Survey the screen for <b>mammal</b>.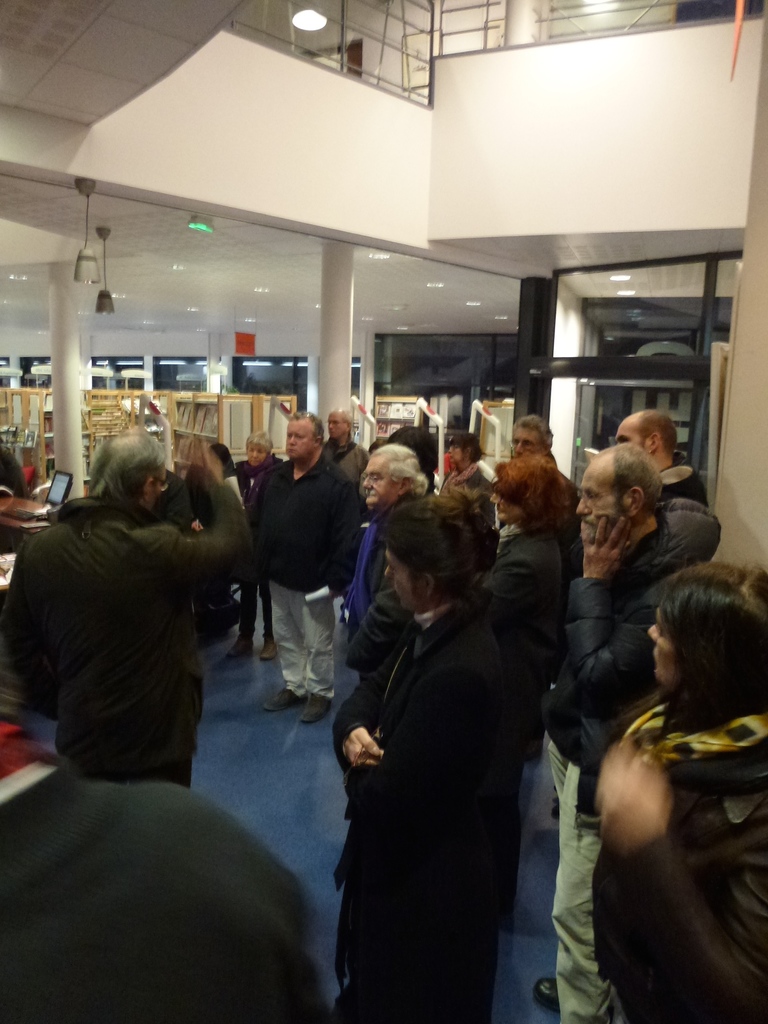
Survey found: l=326, t=406, r=374, b=501.
